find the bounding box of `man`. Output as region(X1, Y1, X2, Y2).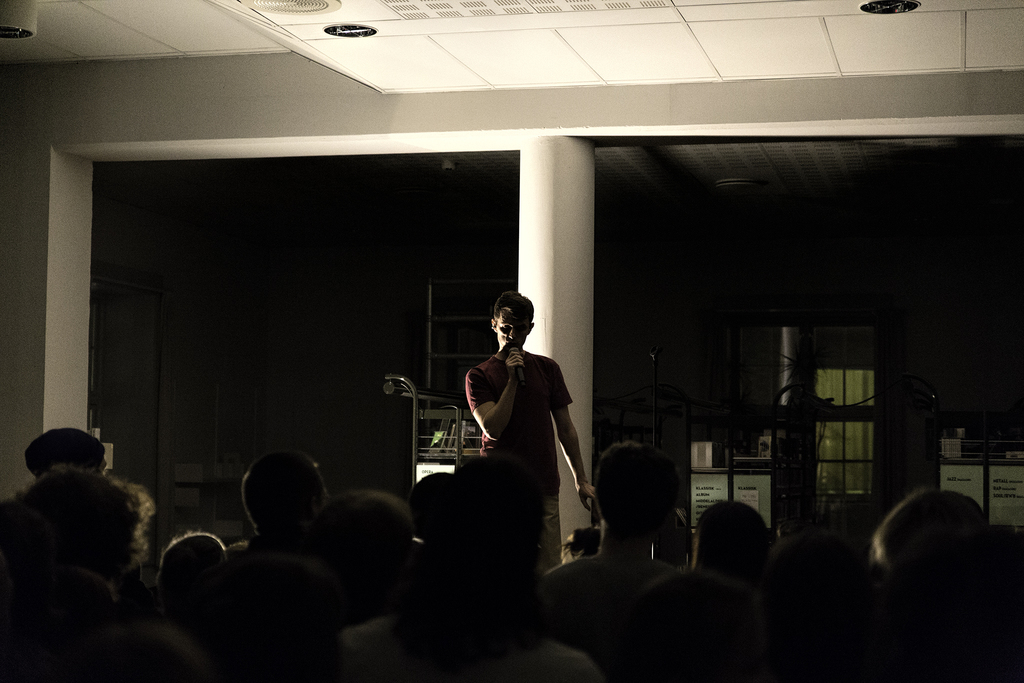
region(460, 286, 590, 539).
